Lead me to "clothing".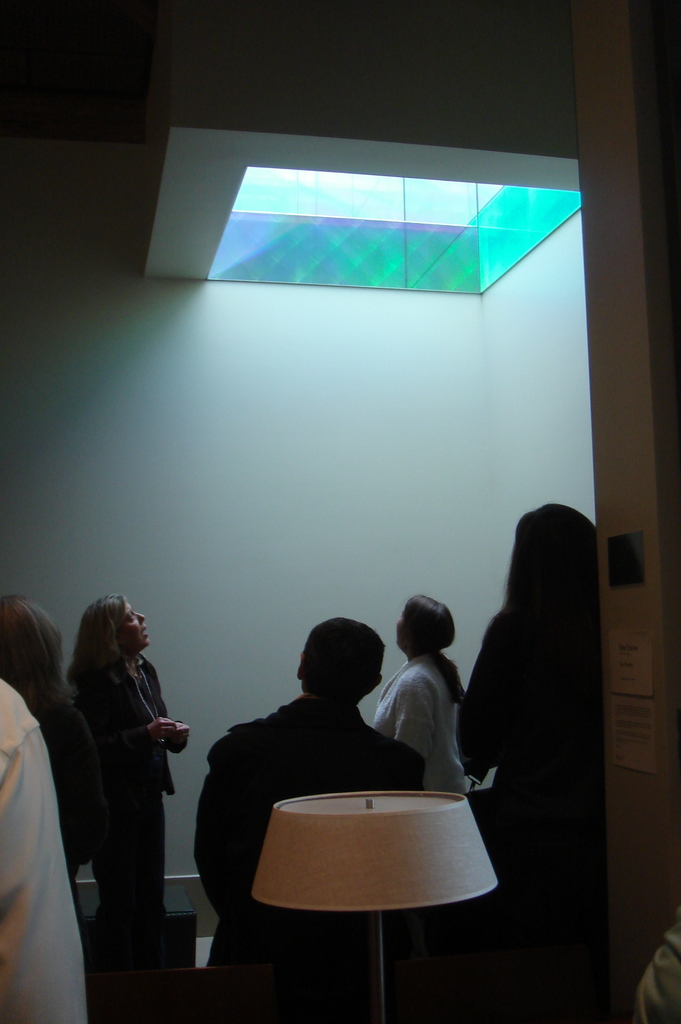
Lead to bbox(195, 687, 428, 1023).
